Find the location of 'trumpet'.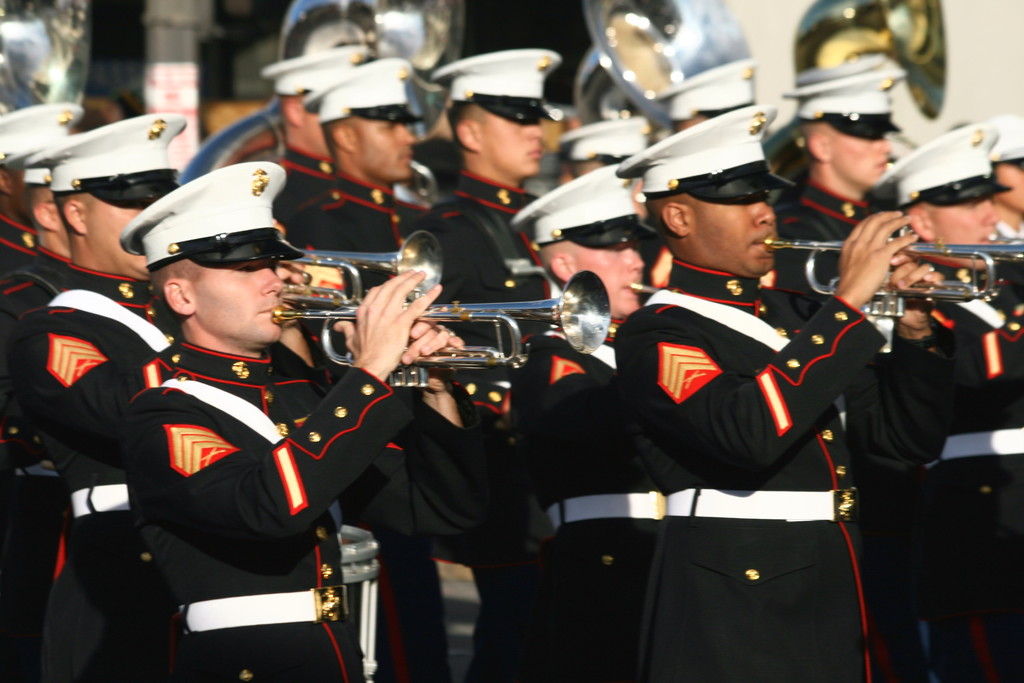
Location: <bbox>268, 228, 446, 309</bbox>.
